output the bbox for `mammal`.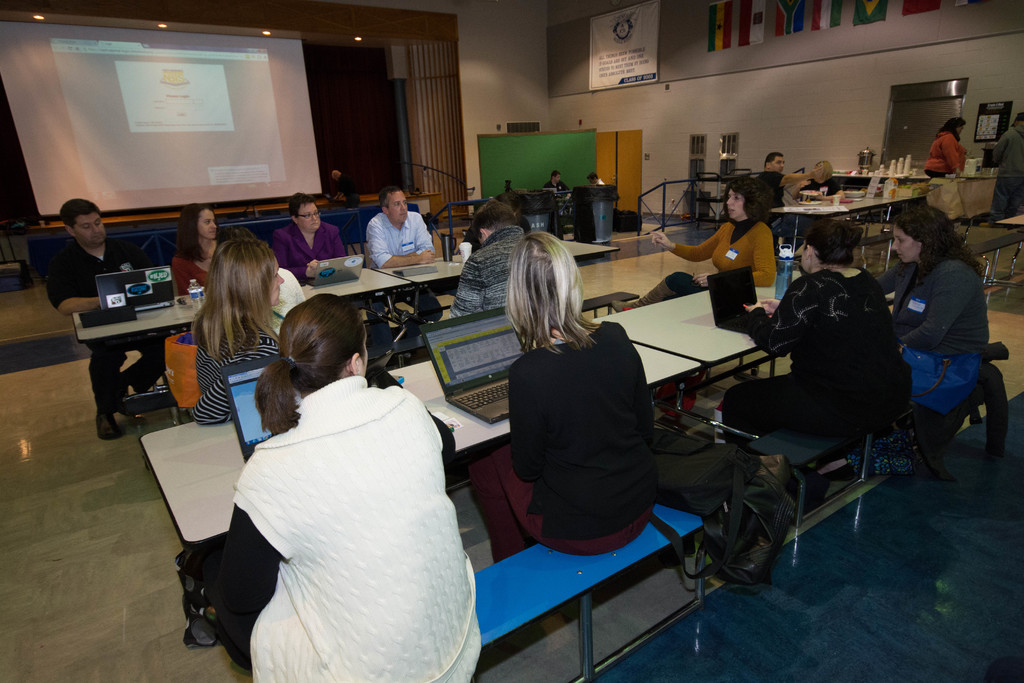
(892,191,1006,491).
